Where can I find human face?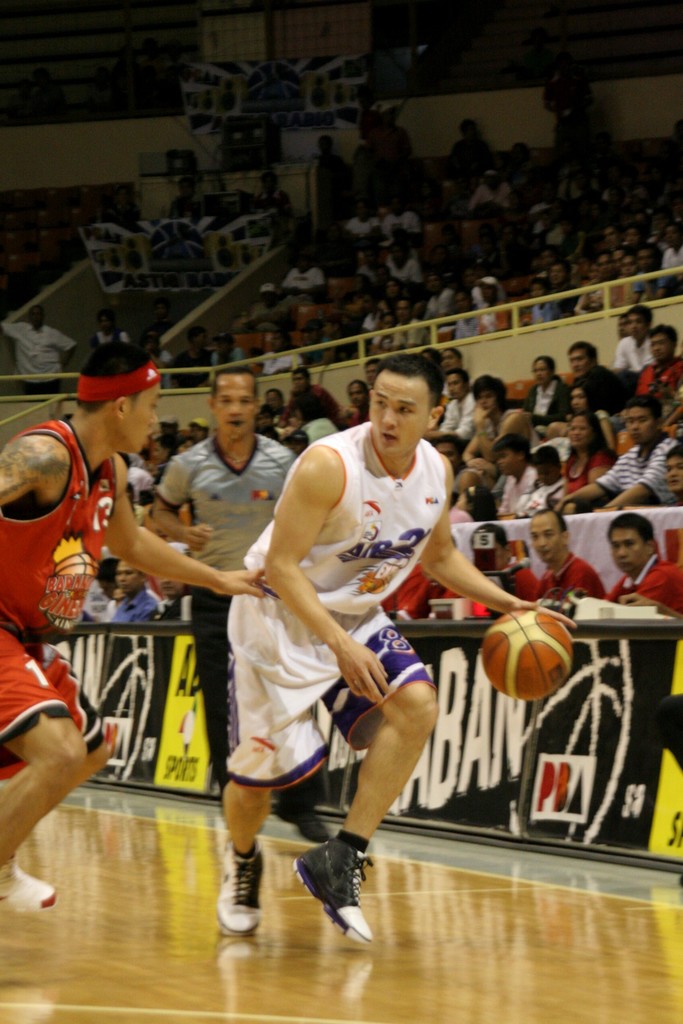
You can find it at locate(623, 310, 643, 336).
